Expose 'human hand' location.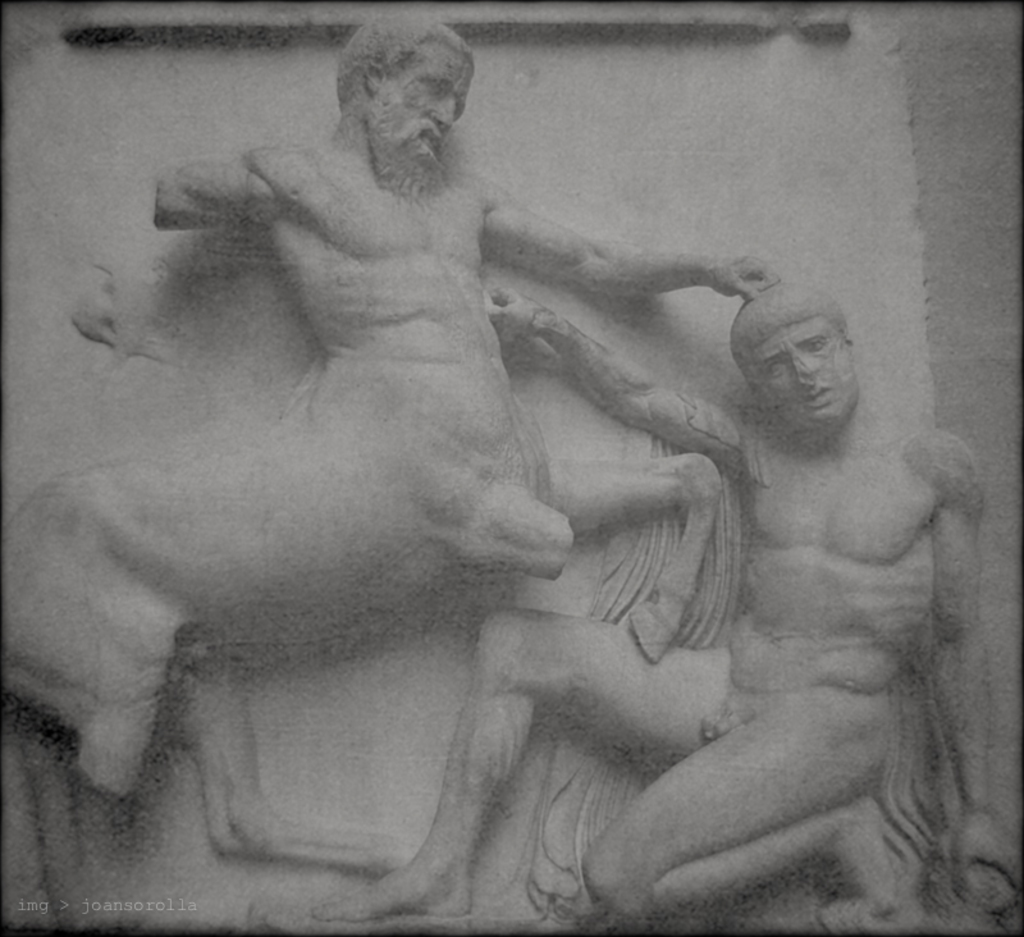
Exposed at bbox=(948, 824, 1023, 904).
